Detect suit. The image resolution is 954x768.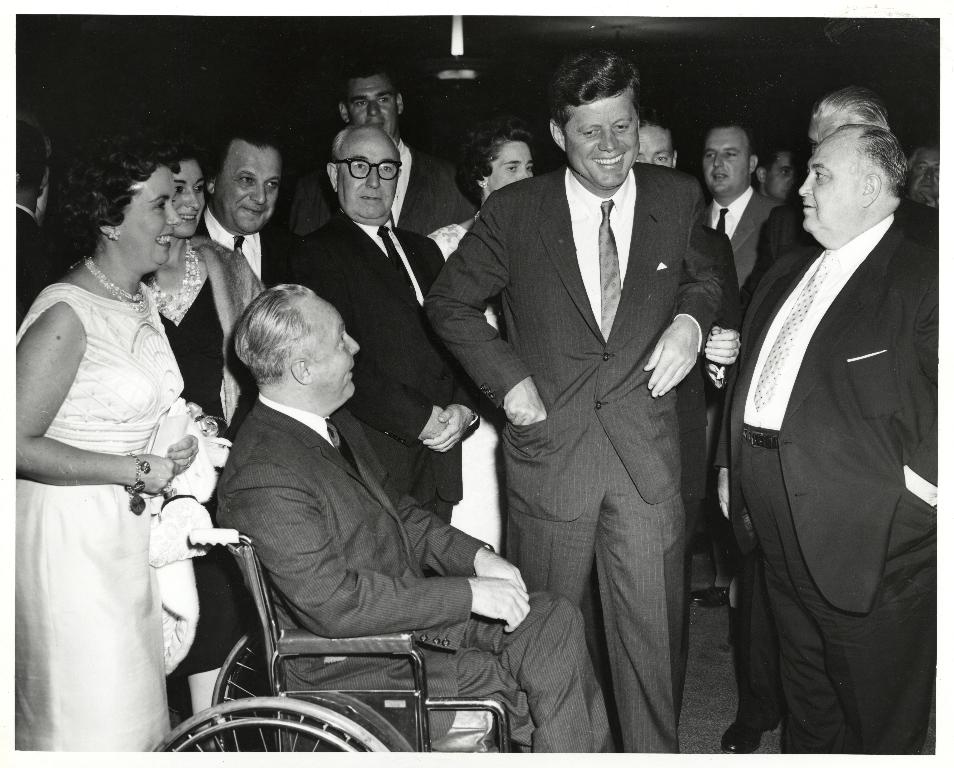
(x1=447, y1=53, x2=718, y2=753).
